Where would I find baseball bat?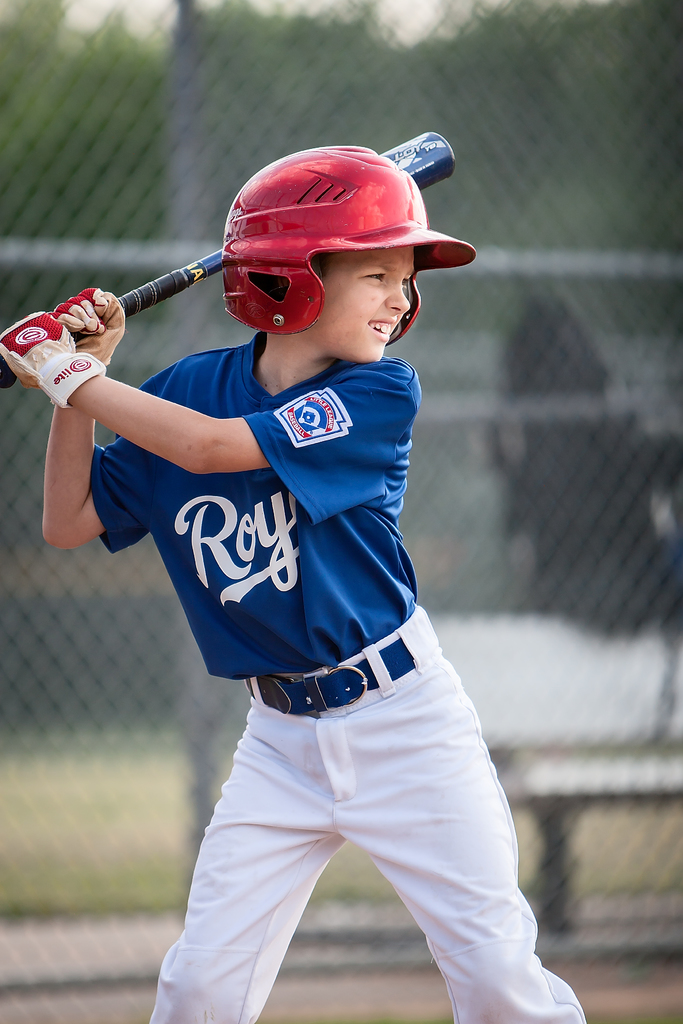
At (left=0, top=127, right=458, bottom=389).
